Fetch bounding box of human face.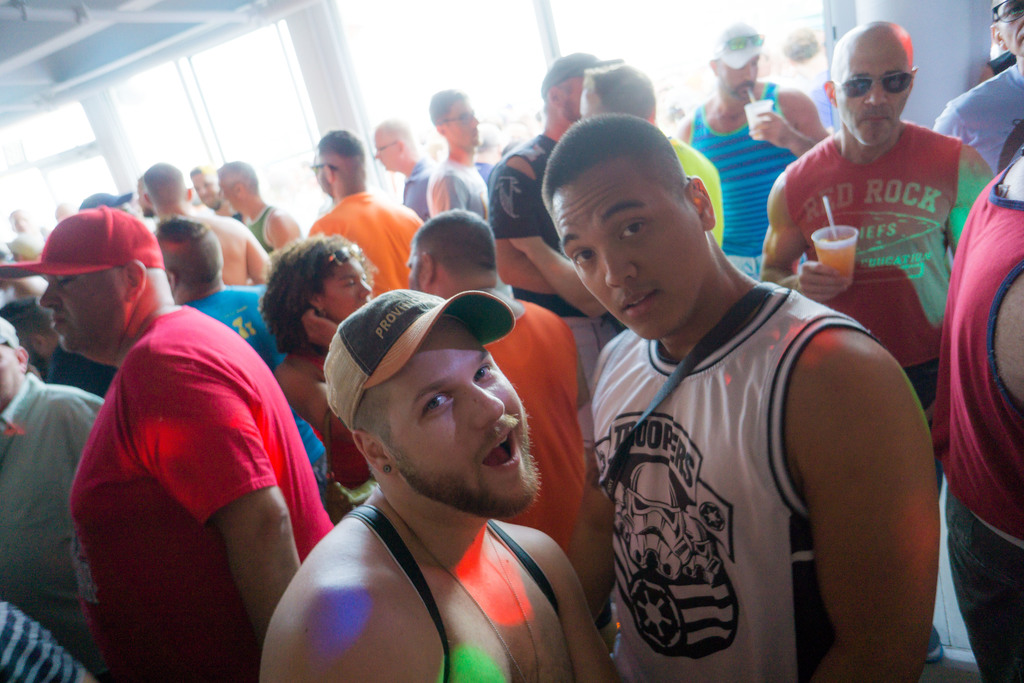
Bbox: x1=38 y1=272 x2=125 y2=355.
